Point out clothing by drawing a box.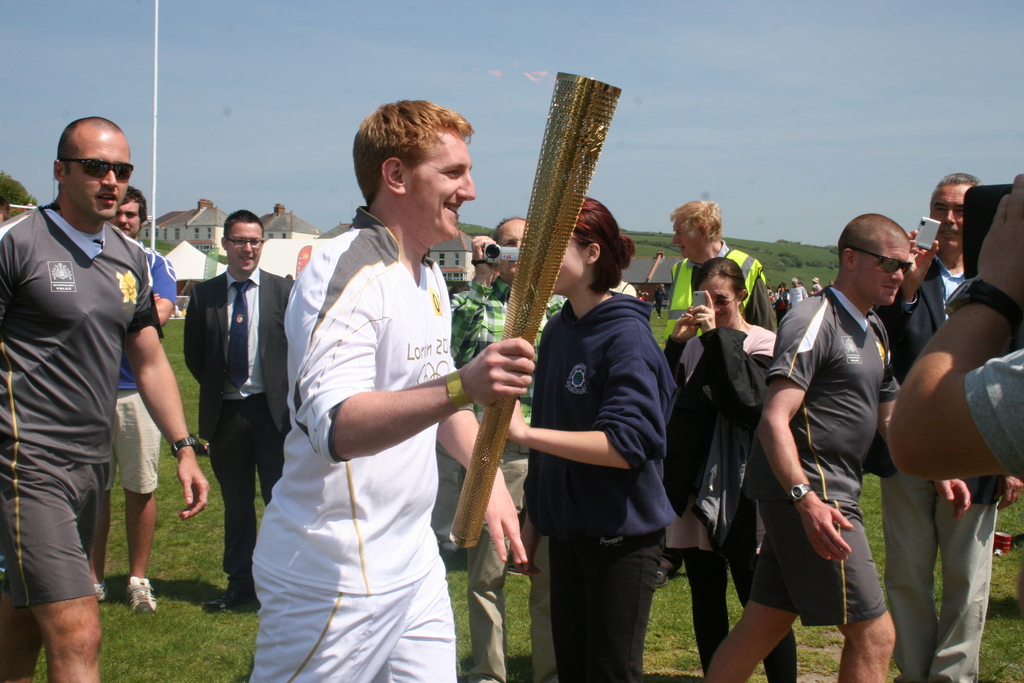
(left=104, top=242, right=176, bottom=517).
